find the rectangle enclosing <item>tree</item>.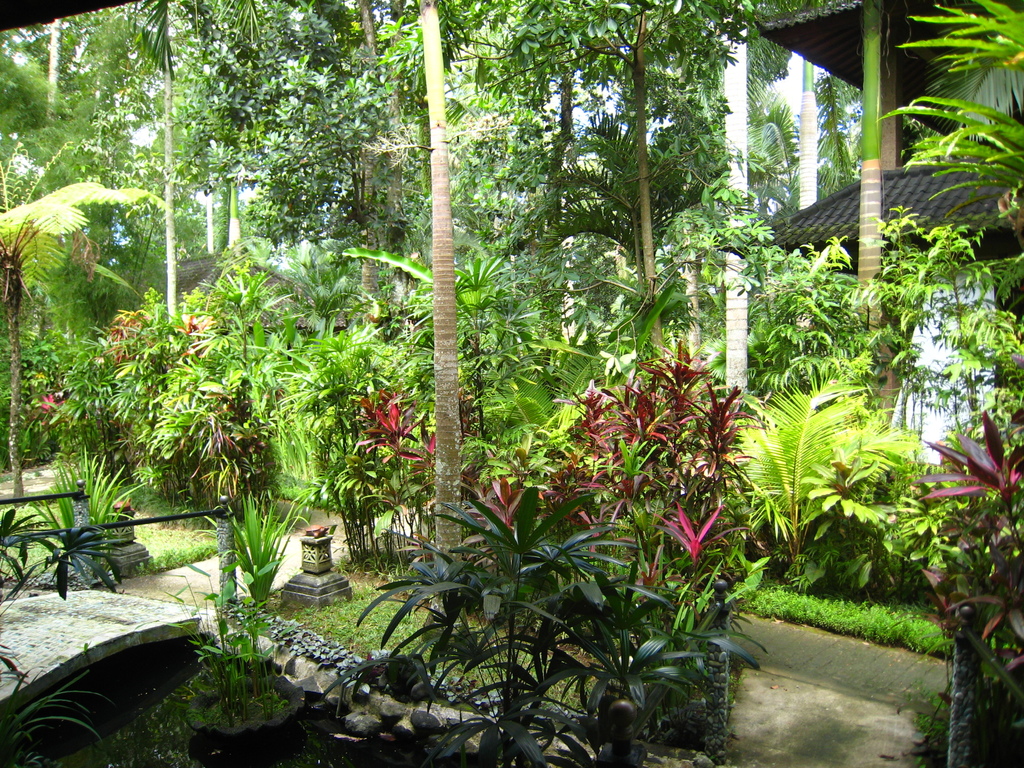
box=[0, 143, 175, 511].
